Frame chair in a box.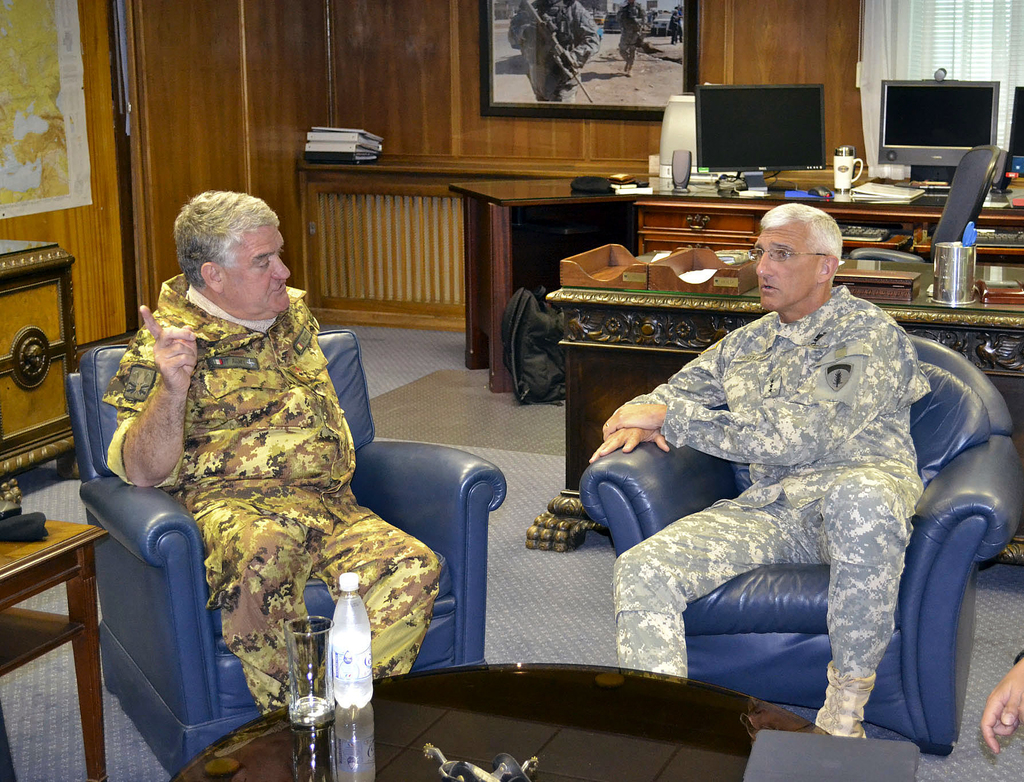
box=[848, 149, 1009, 261].
